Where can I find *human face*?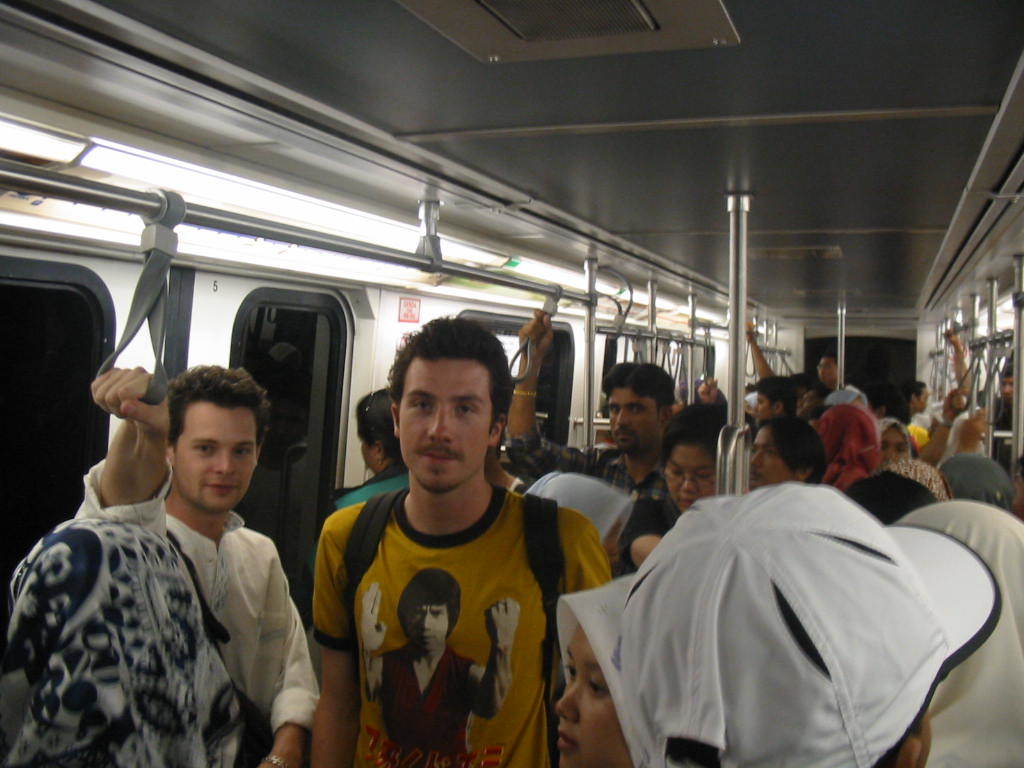
You can find it at [399,357,493,489].
